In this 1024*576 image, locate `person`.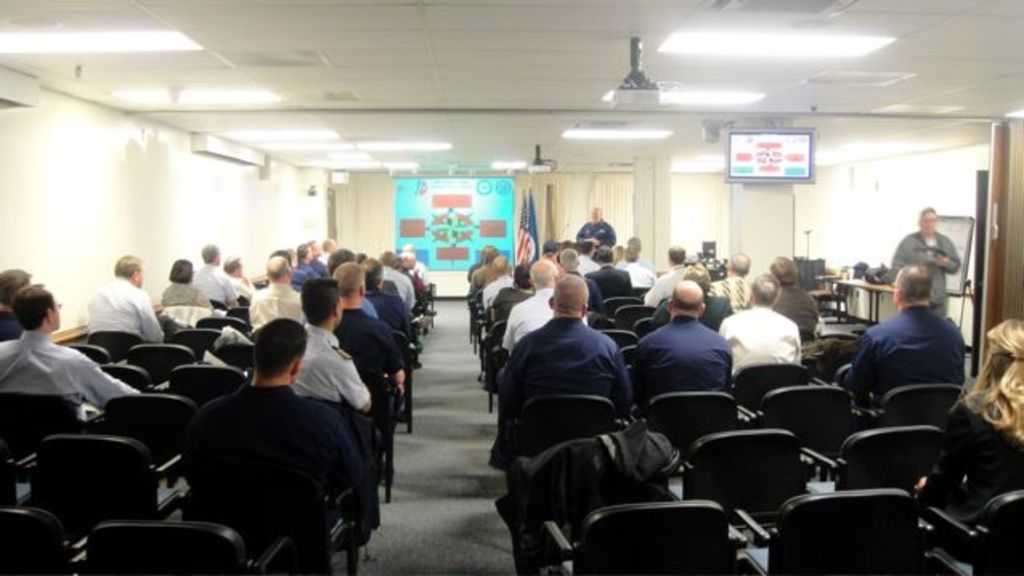
Bounding box: locate(621, 234, 650, 295).
